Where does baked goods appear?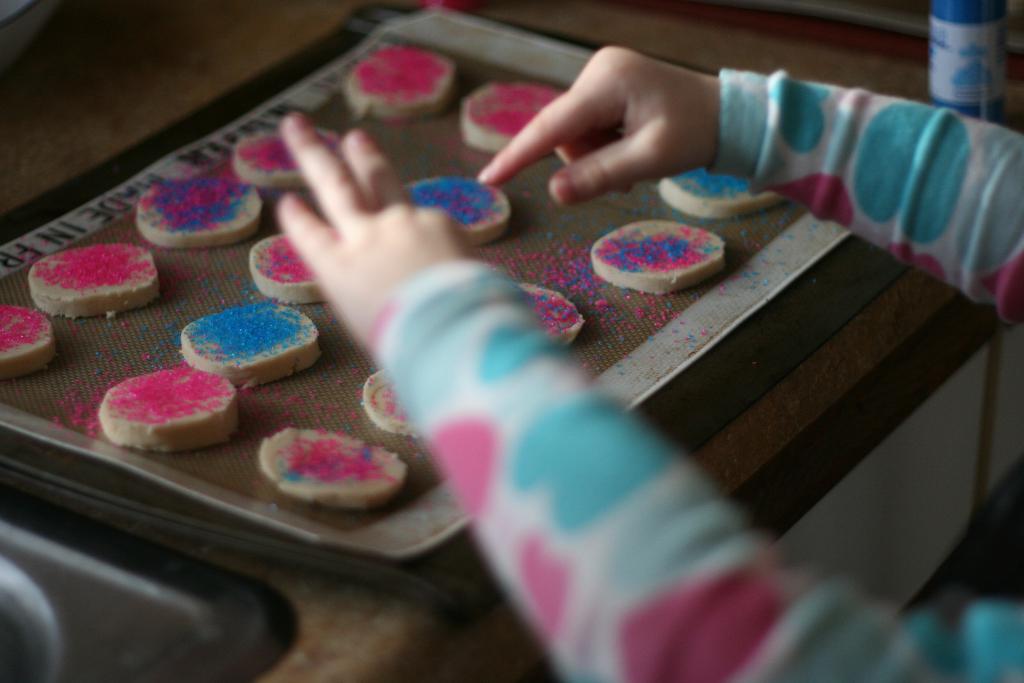
Appears at <bbox>515, 276, 580, 350</bbox>.
